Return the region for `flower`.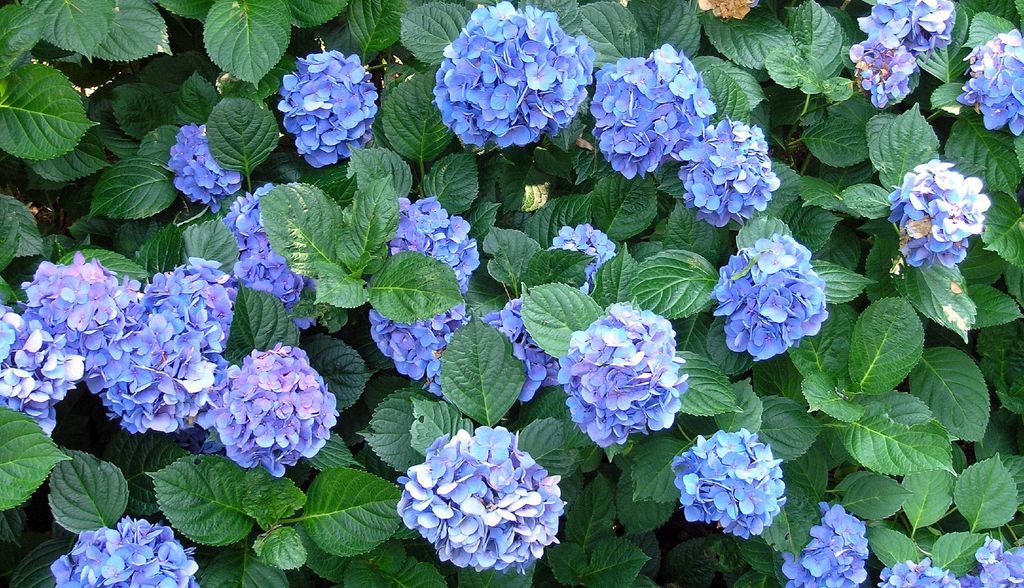
[left=871, top=555, right=965, bottom=587].
